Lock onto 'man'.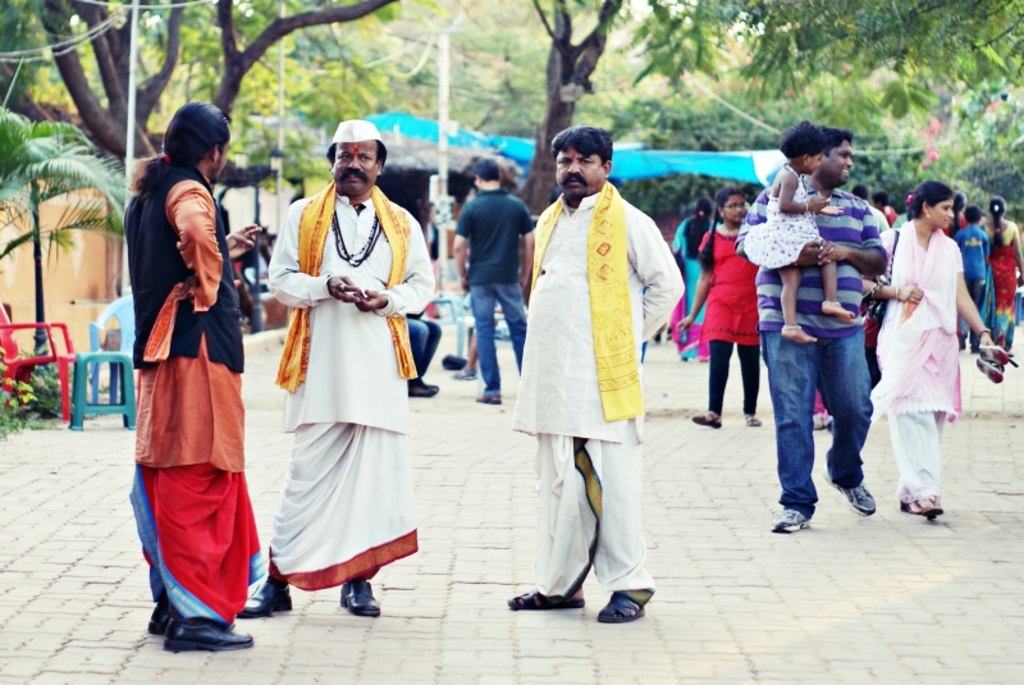
Locked: 498:120:680:624.
